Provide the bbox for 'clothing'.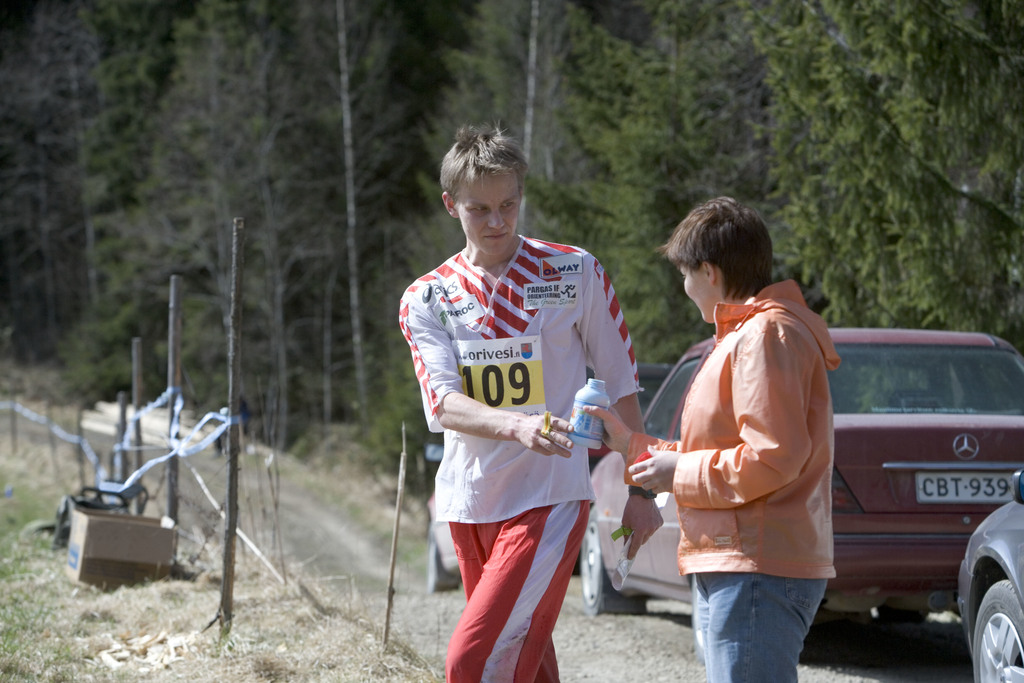
box=[620, 278, 838, 682].
